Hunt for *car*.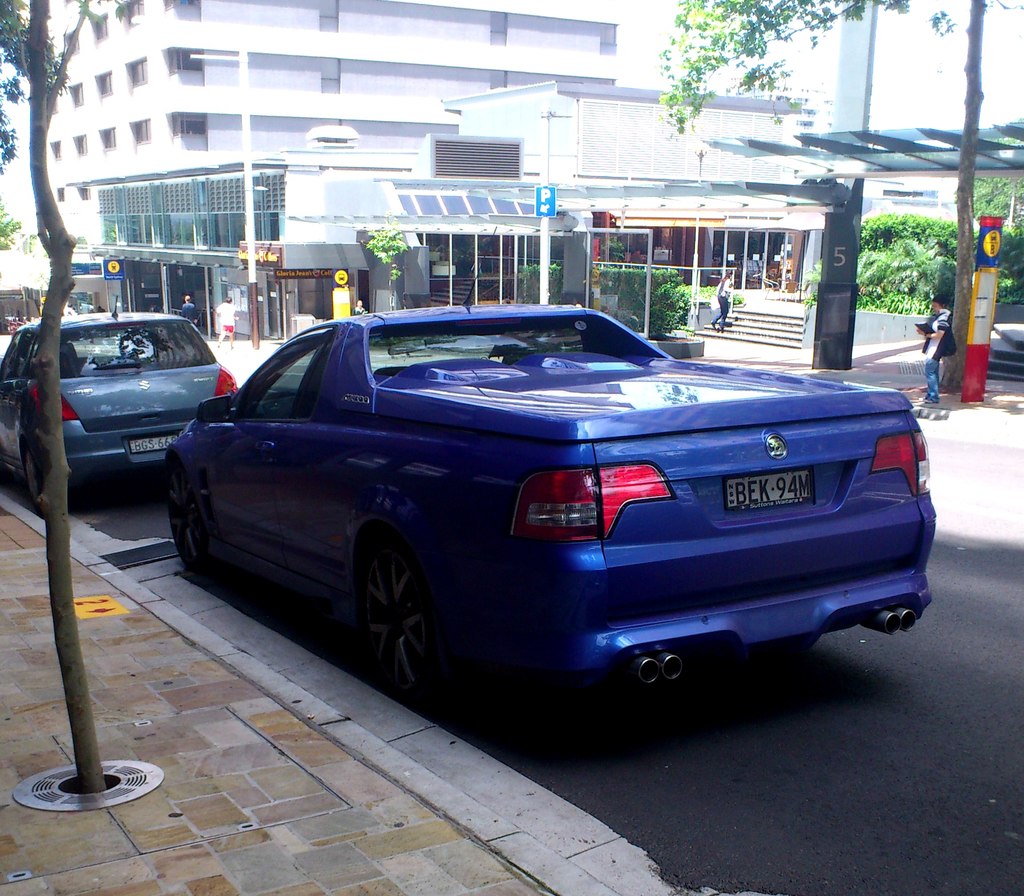
Hunted down at box(0, 278, 246, 495).
